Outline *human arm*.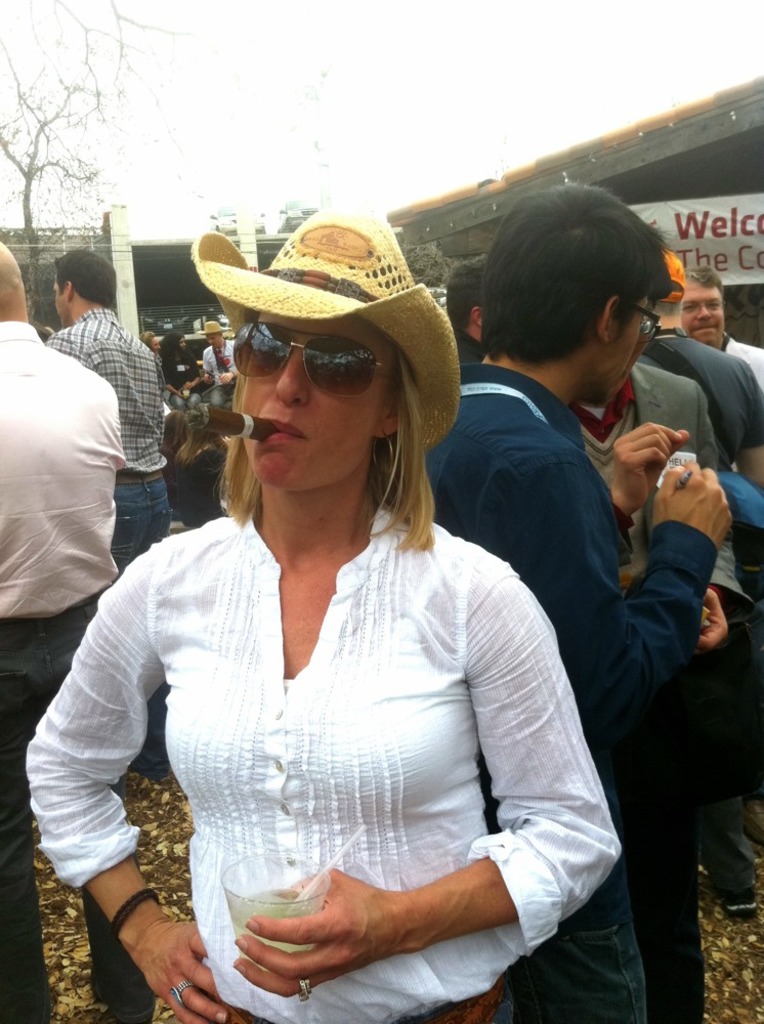
Outline: BBox(694, 390, 745, 653).
